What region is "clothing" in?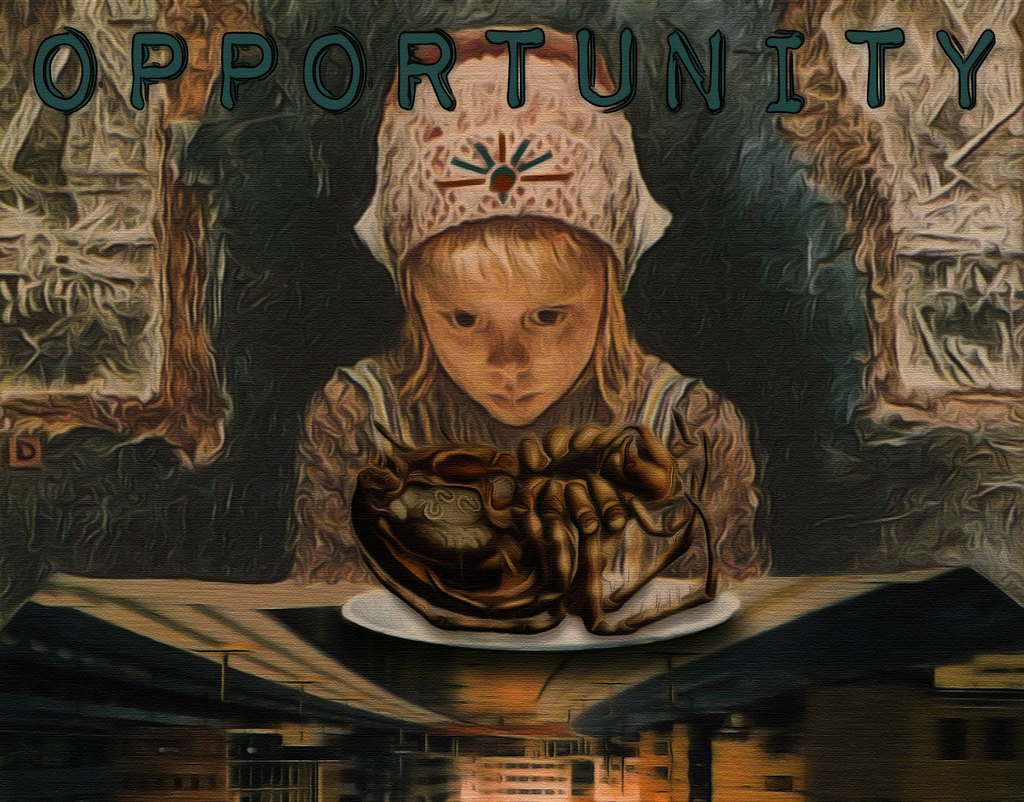
(295, 339, 766, 572).
